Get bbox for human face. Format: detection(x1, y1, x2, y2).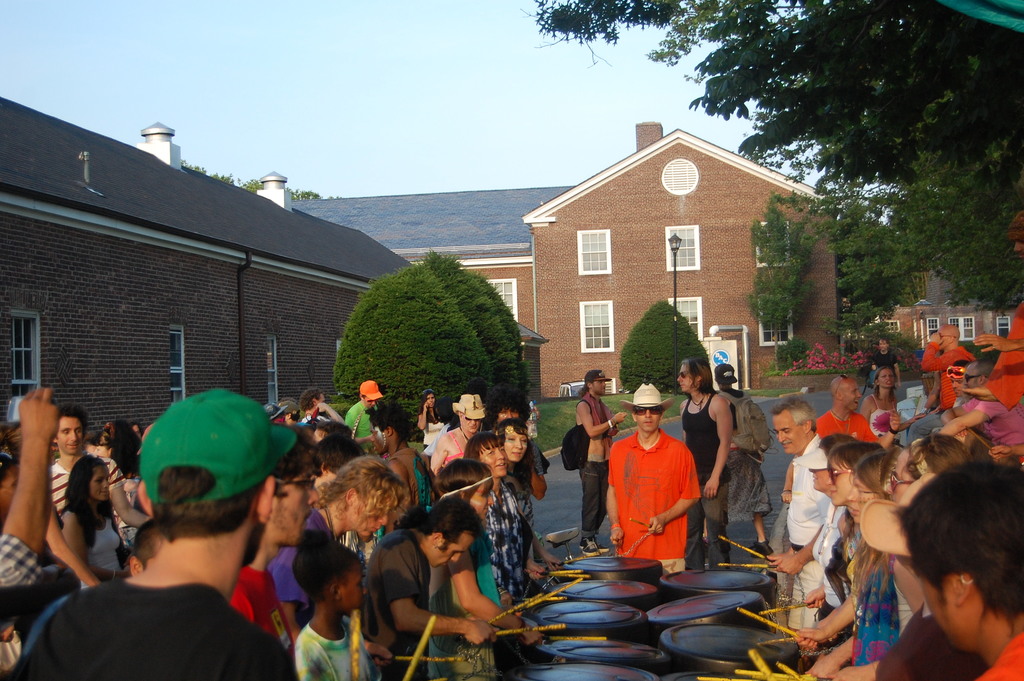
detection(846, 382, 860, 408).
